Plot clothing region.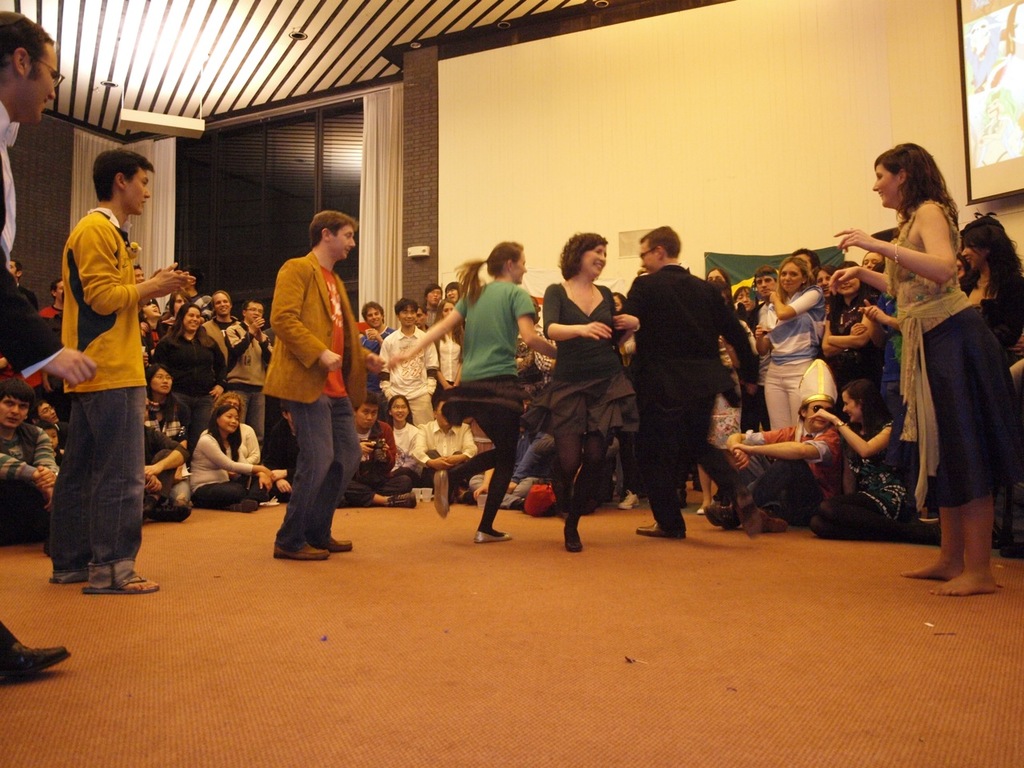
Plotted at select_region(874, 195, 1023, 506).
